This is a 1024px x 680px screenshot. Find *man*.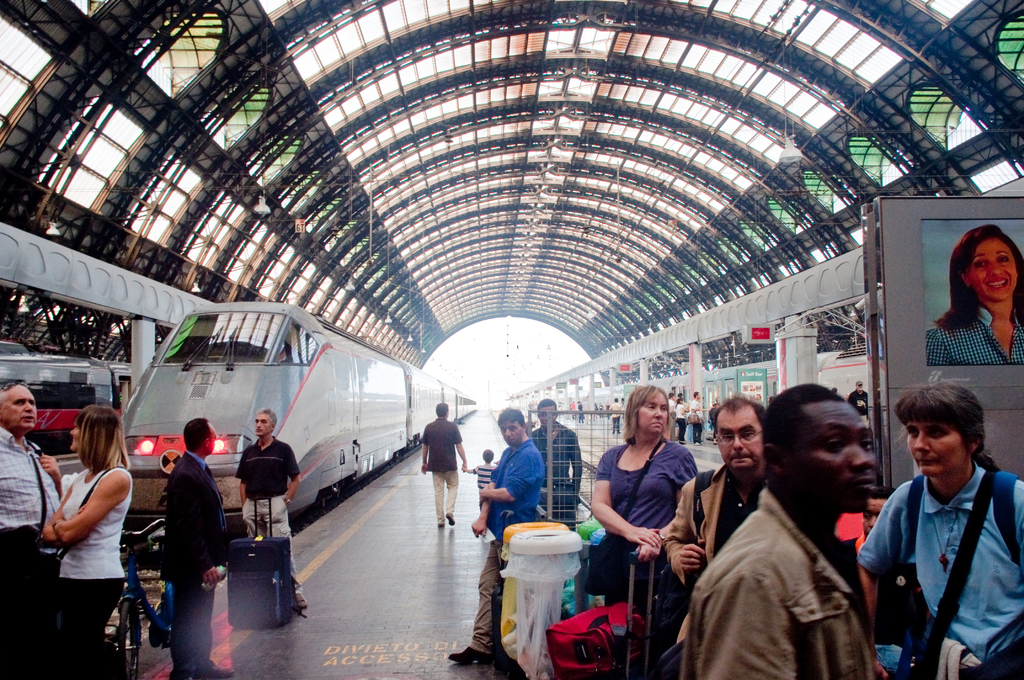
Bounding box: region(234, 405, 307, 611).
